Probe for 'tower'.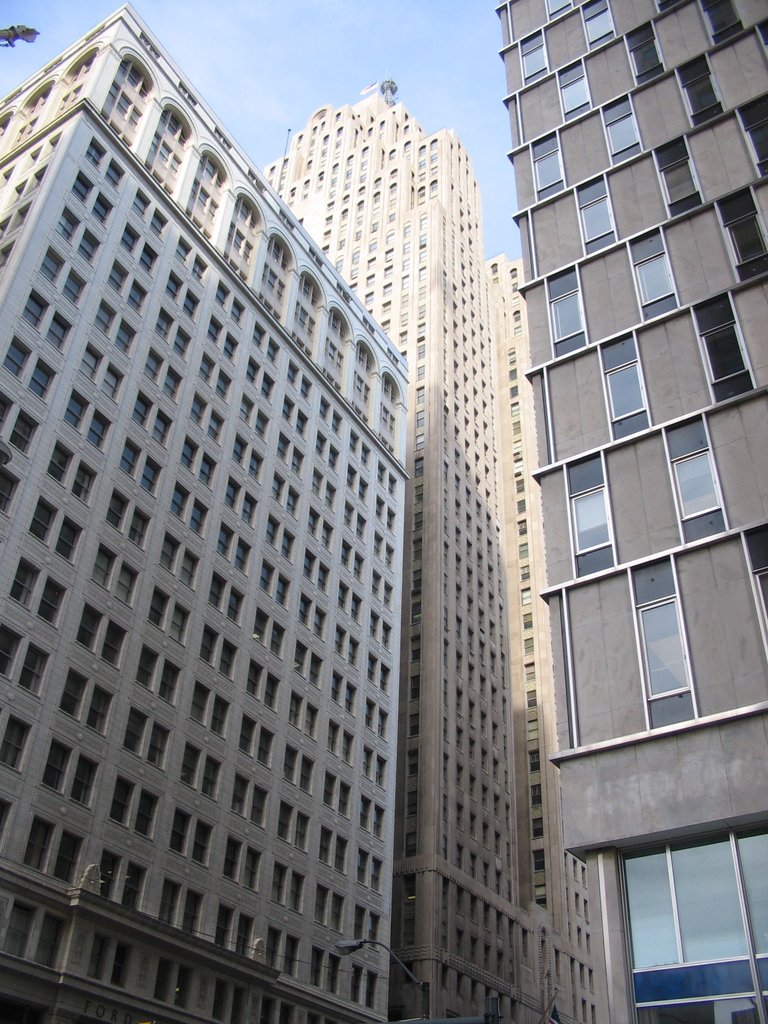
Probe result: box=[502, 0, 767, 1023].
